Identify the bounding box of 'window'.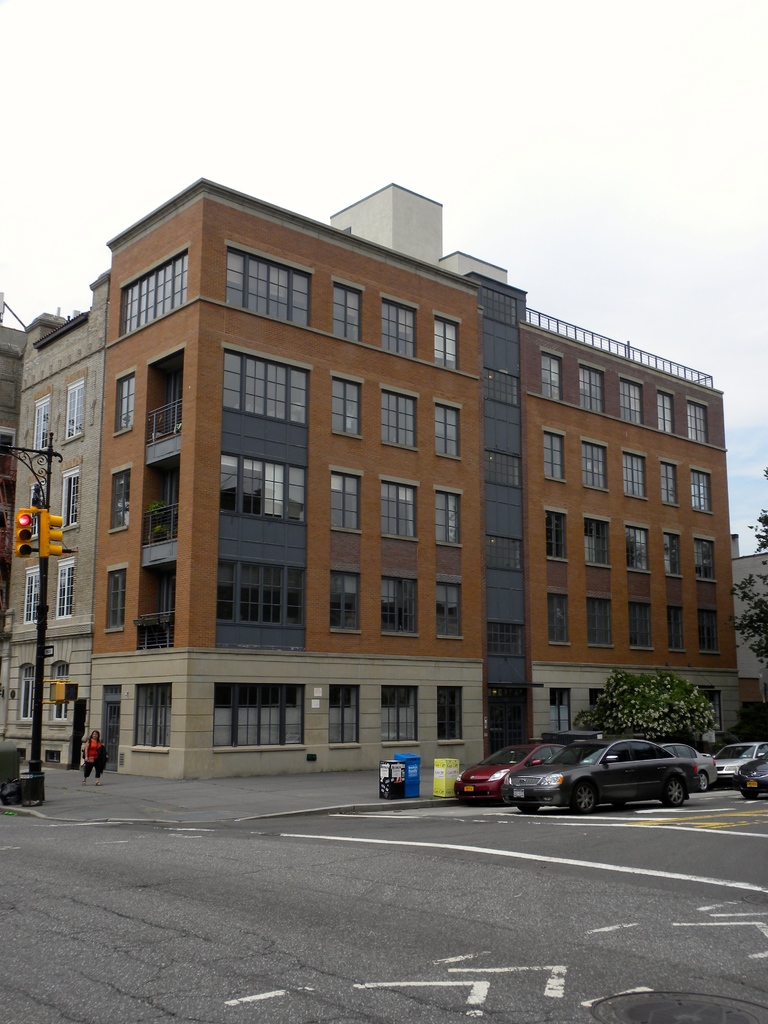
pyautogui.locateOnScreen(324, 688, 360, 744).
